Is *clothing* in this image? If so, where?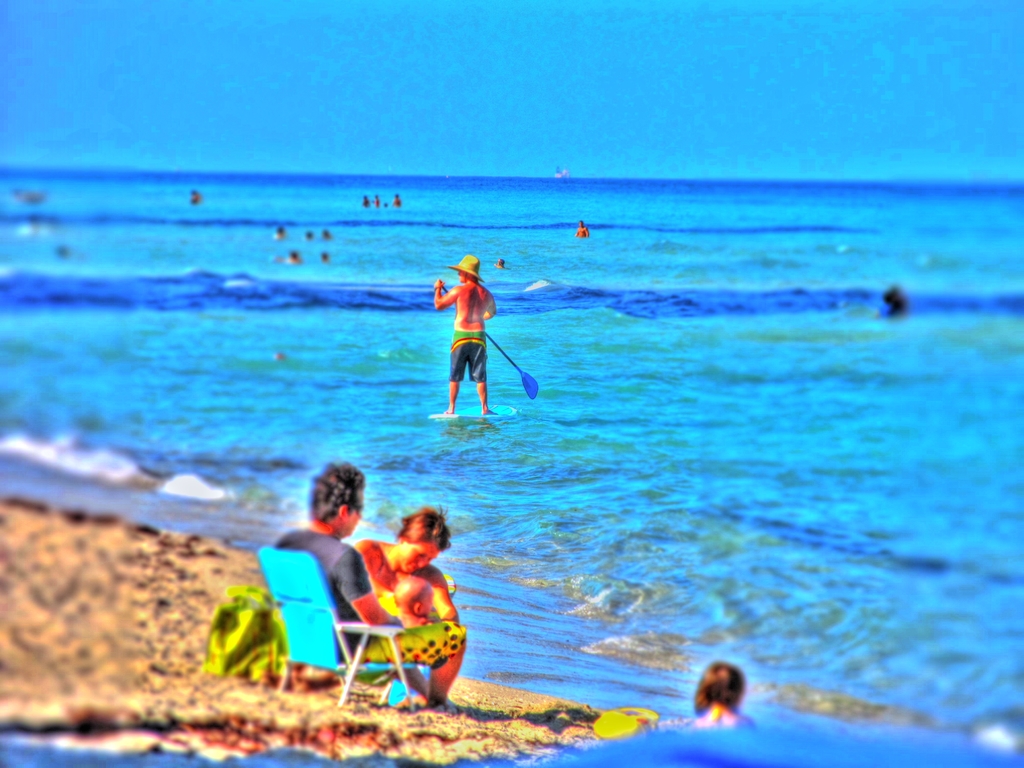
Yes, at [353, 538, 448, 591].
